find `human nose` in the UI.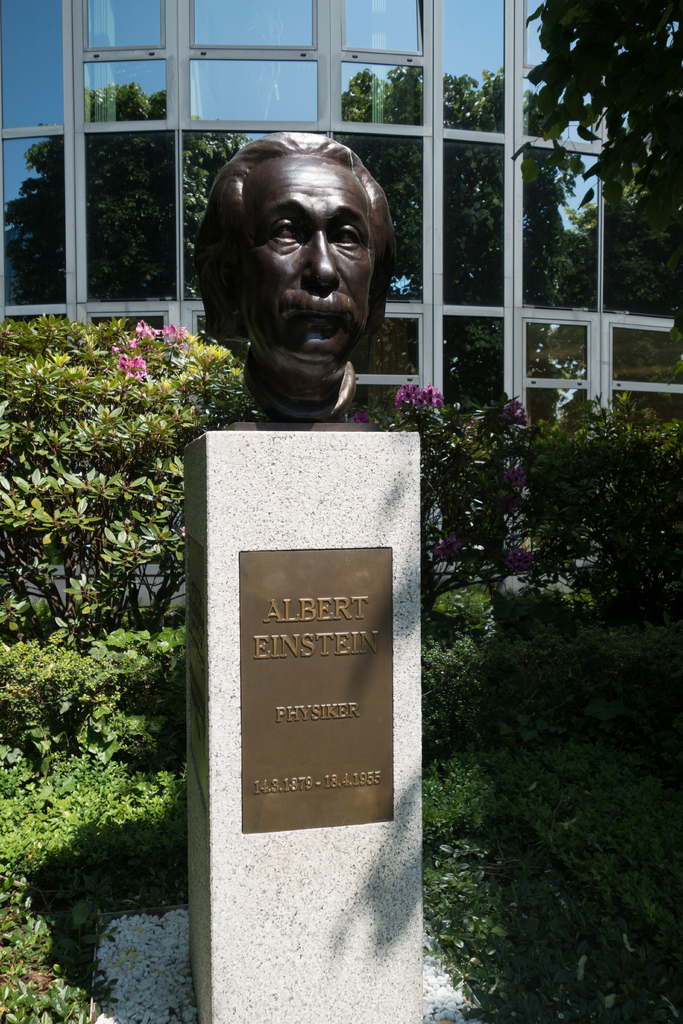
UI element at pyautogui.locateOnScreen(300, 230, 341, 284).
